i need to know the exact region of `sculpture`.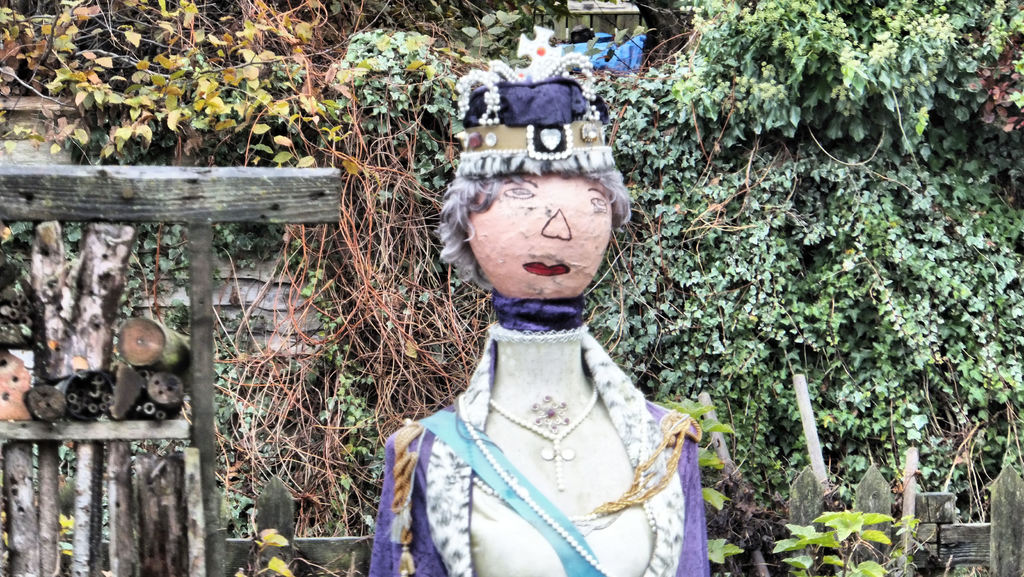
Region: (370,24,715,576).
